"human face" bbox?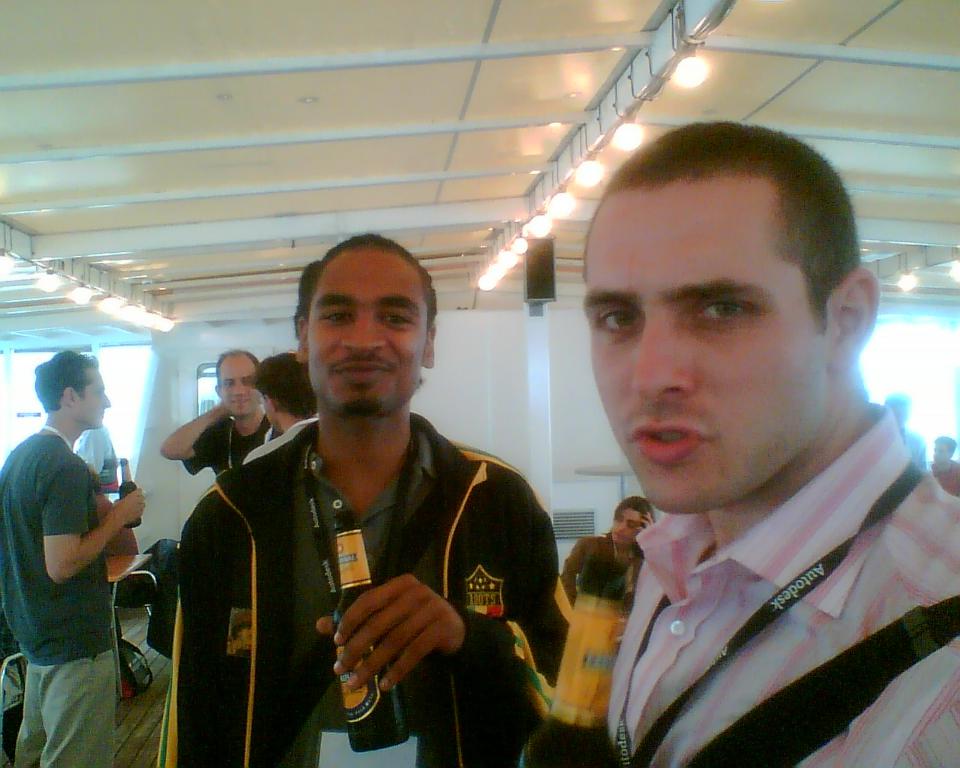
select_region(586, 188, 833, 508)
